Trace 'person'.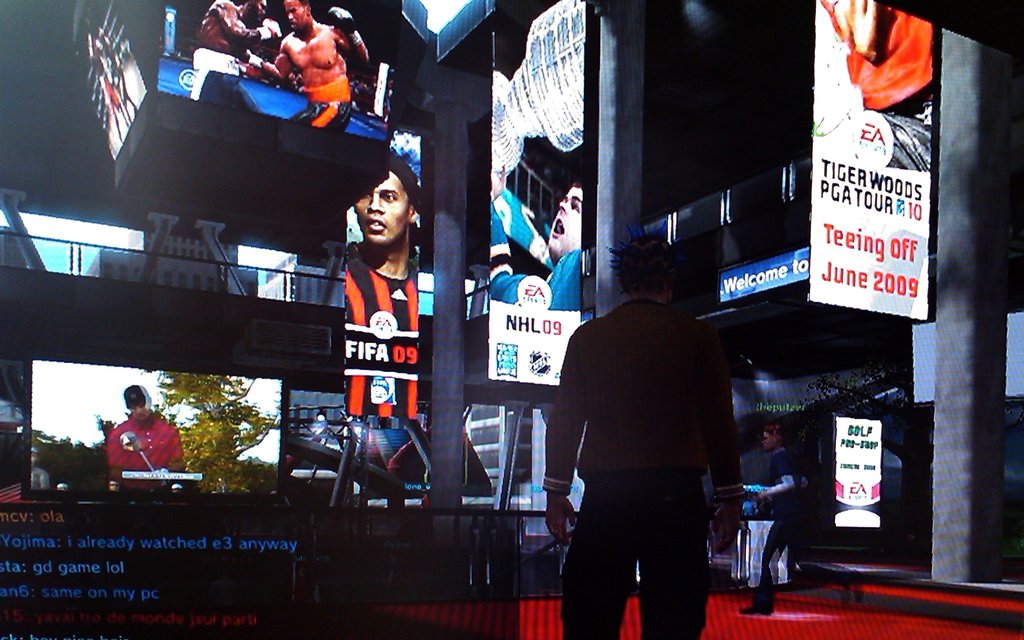
Traced to locate(491, 166, 586, 308).
